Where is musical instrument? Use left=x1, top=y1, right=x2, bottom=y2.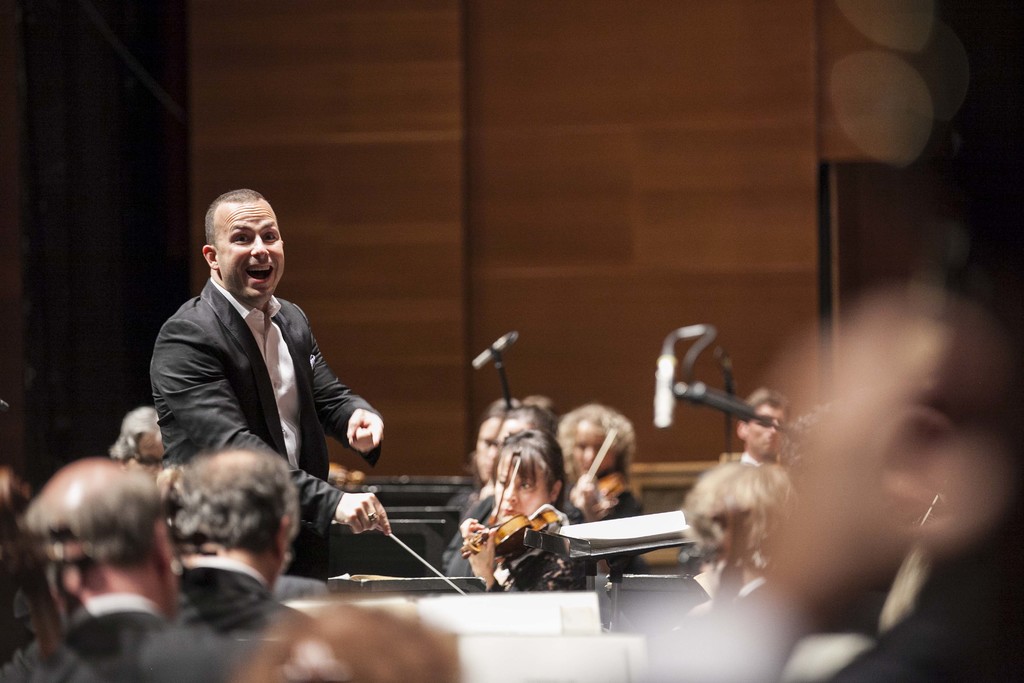
left=568, top=420, right=632, bottom=520.
